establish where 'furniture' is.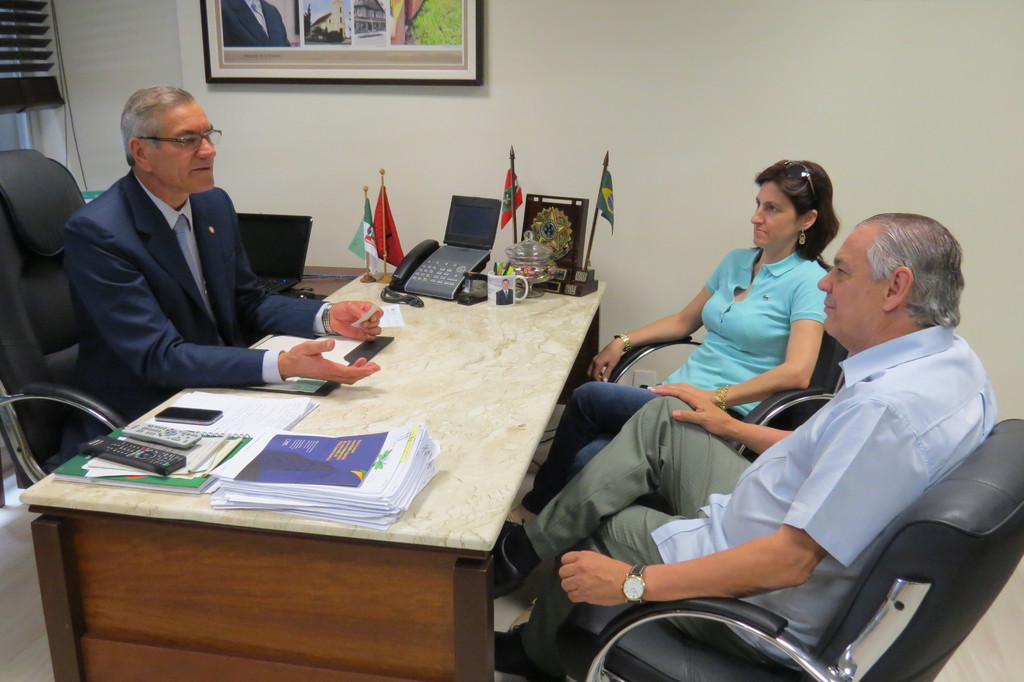
Established at [586, 417, 1023, 681].
